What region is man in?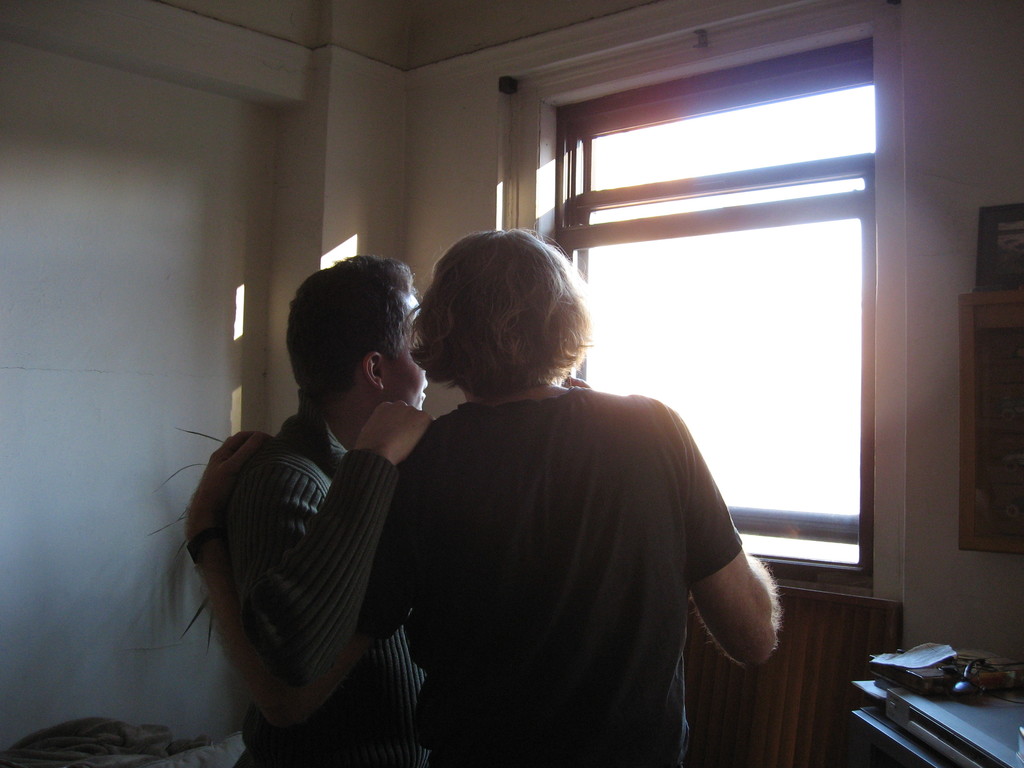
x1=168, y1=242, x2=481, y2=753.
